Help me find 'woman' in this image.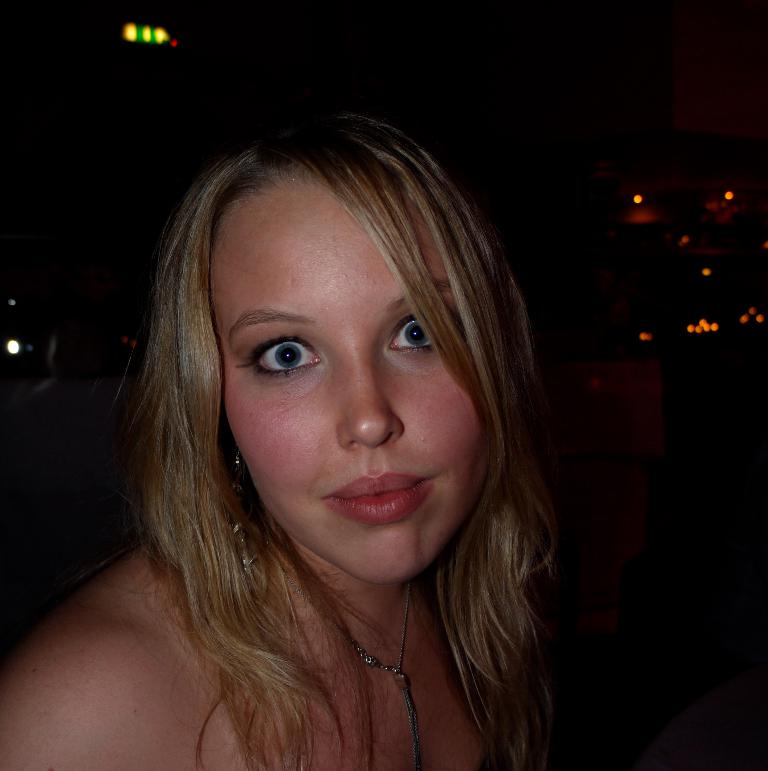
Found it: pyautogui.locateOnScreen(22, 81, 633, 770).
